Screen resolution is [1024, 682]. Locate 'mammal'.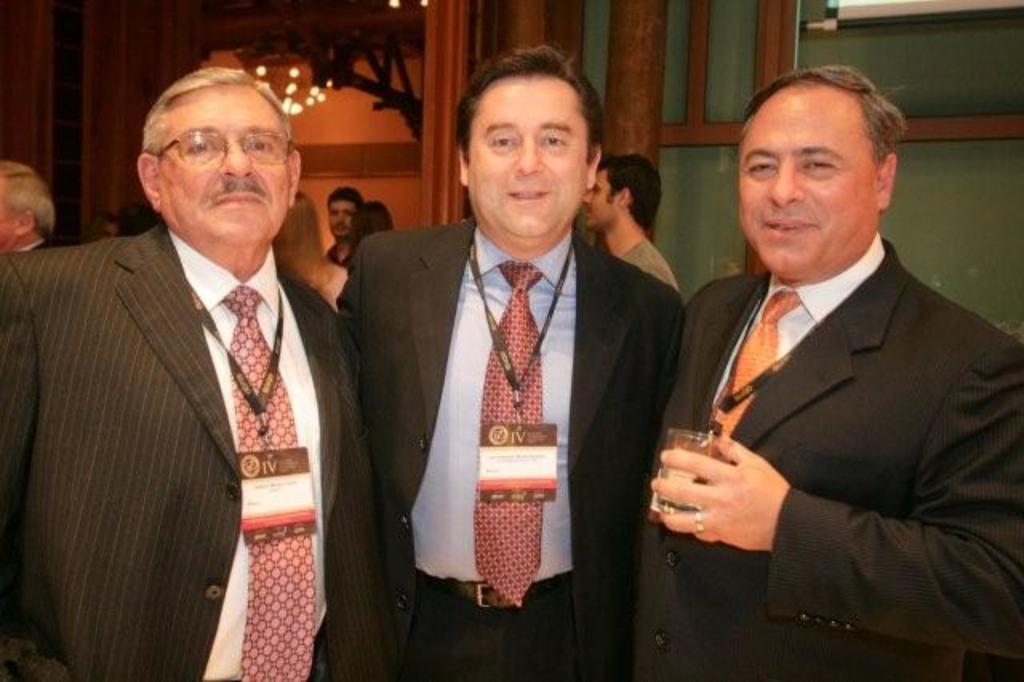
342/199/387/266.
